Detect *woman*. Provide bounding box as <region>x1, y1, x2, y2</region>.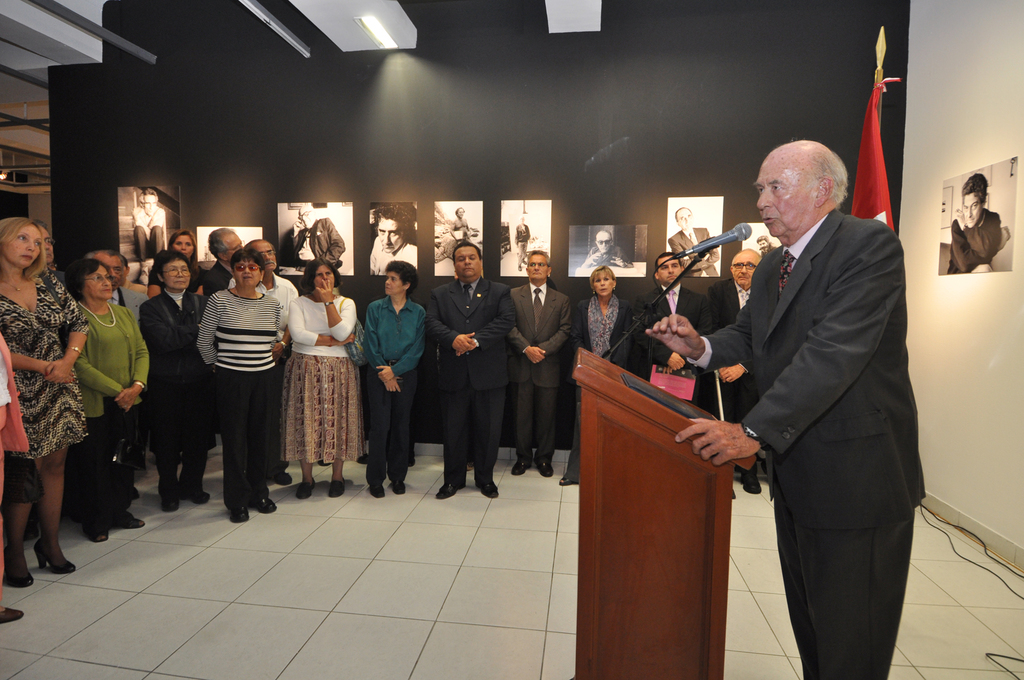
<region>360, 260, 426, 496</region>.
